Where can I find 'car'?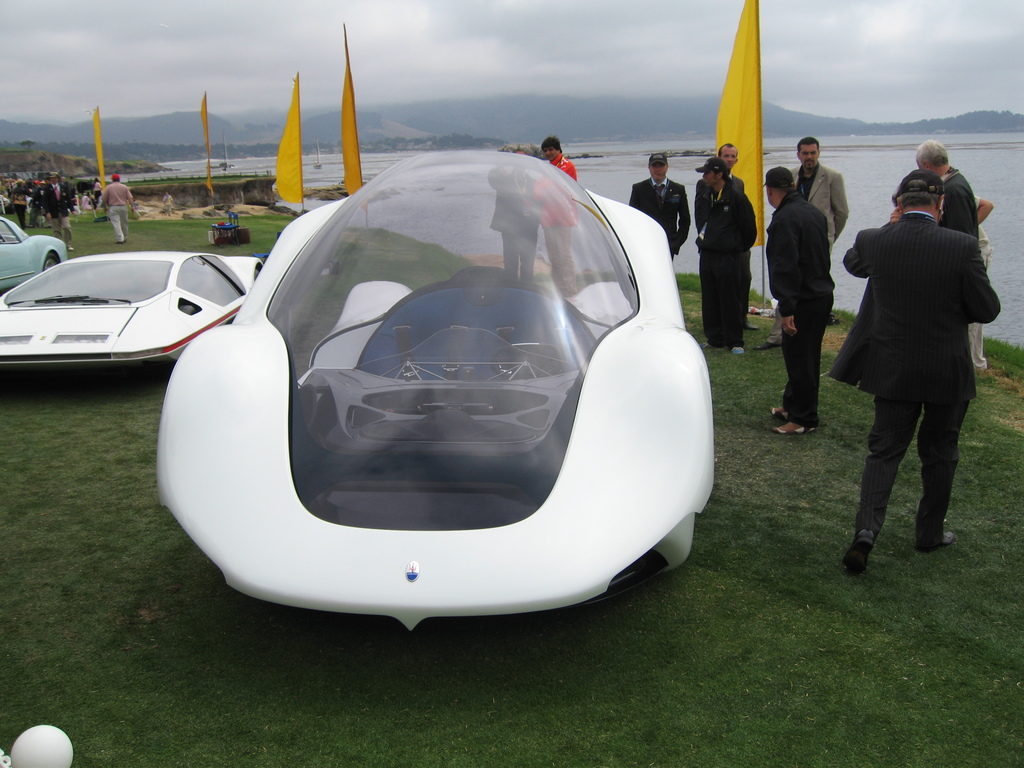
You can find it at box(0, 250, 260, 369).
